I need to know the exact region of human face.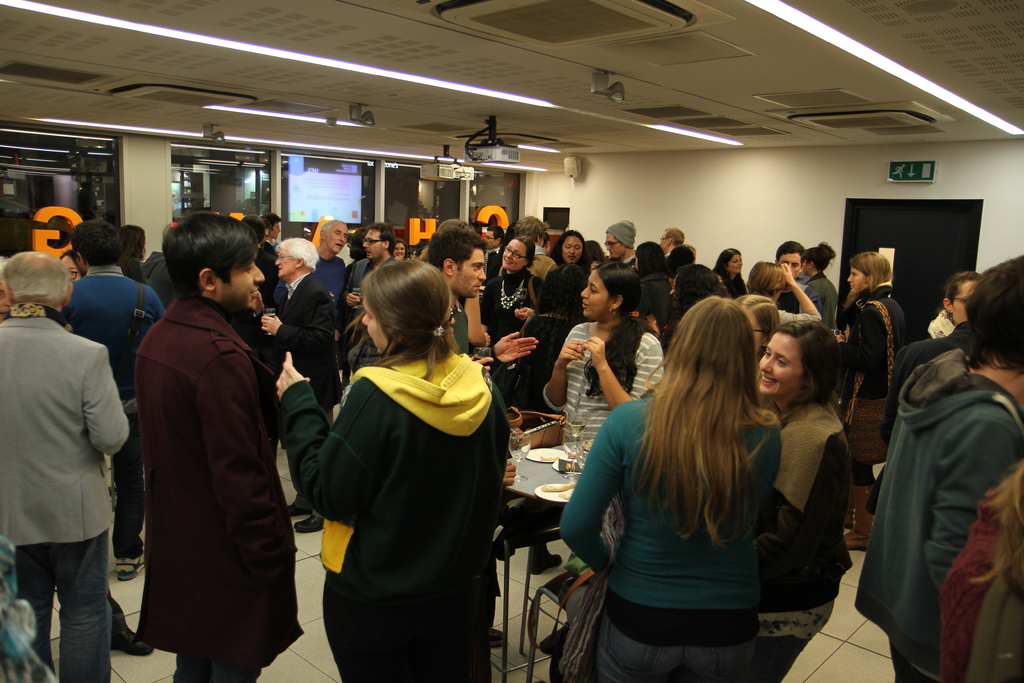
Region: box(561, 233, 583, 261).
